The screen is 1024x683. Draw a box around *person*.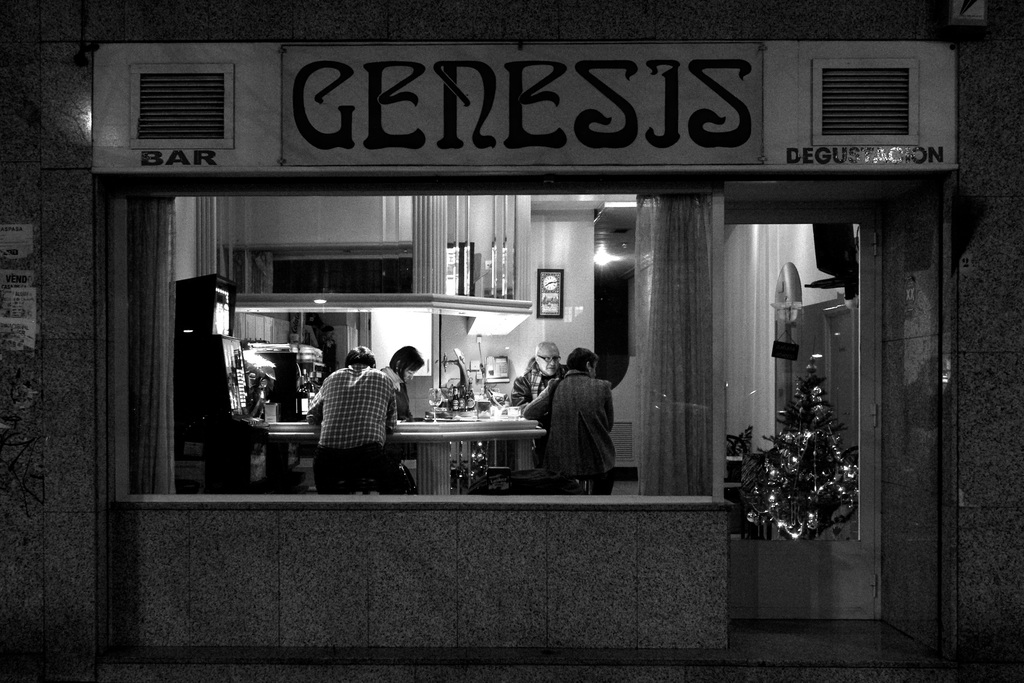
{"left": 512, "top": 339, "right": 570, "bottom": 410}.
